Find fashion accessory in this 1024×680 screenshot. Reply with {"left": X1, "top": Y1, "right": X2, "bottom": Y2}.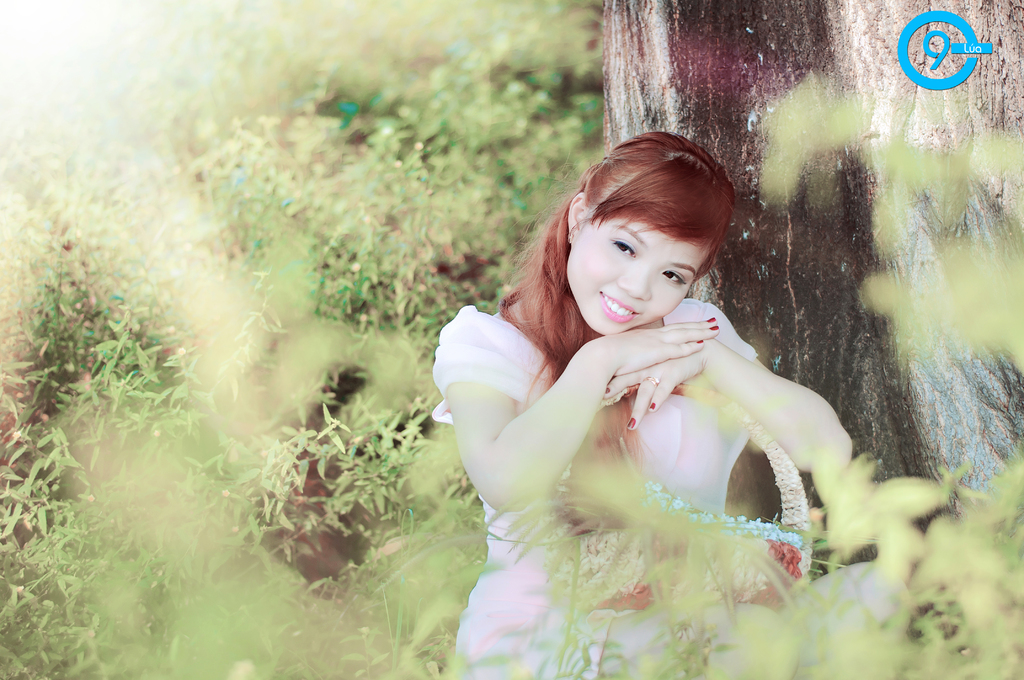
{"left": 643, "top": 375, "right": 662, "bottom": 391}.
